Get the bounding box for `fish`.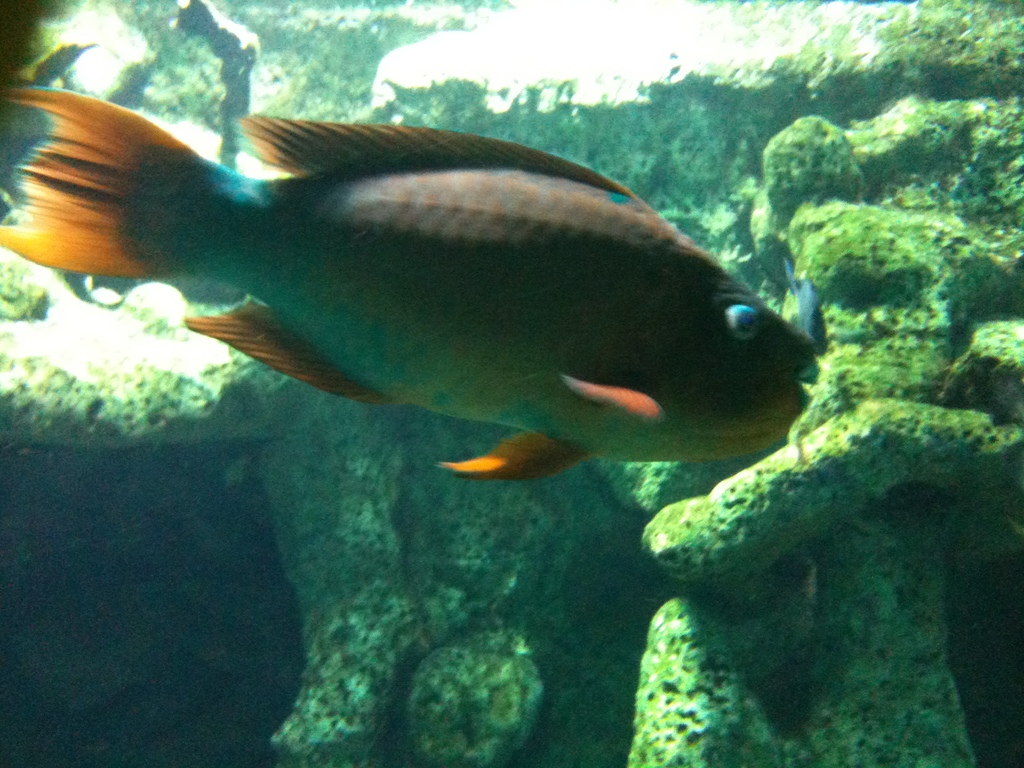
locate(28, 74, 820, 506).
